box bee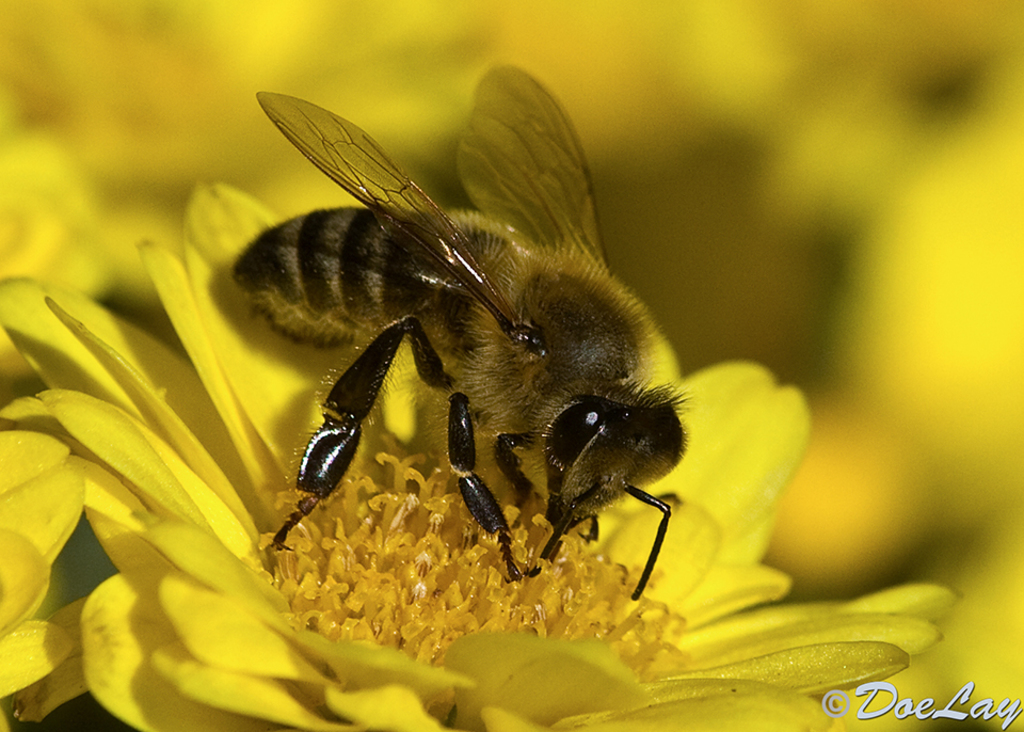
[left=220, top=84, right=673, bottom=656]
